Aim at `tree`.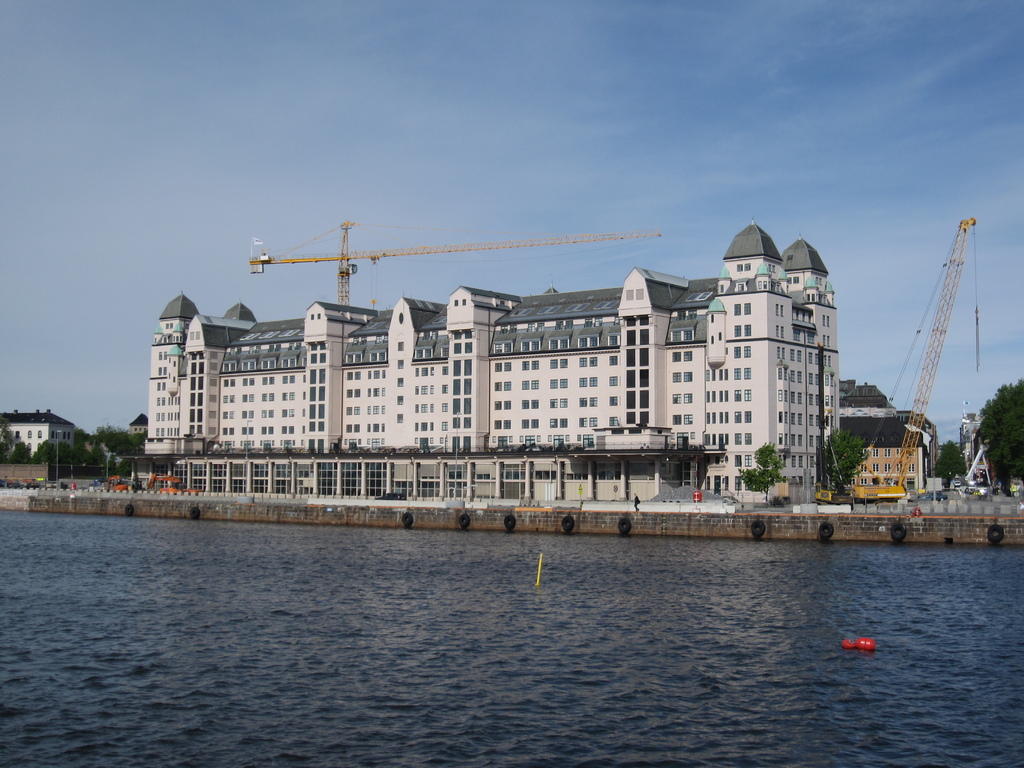
Aimed at 90:439:108:465.
